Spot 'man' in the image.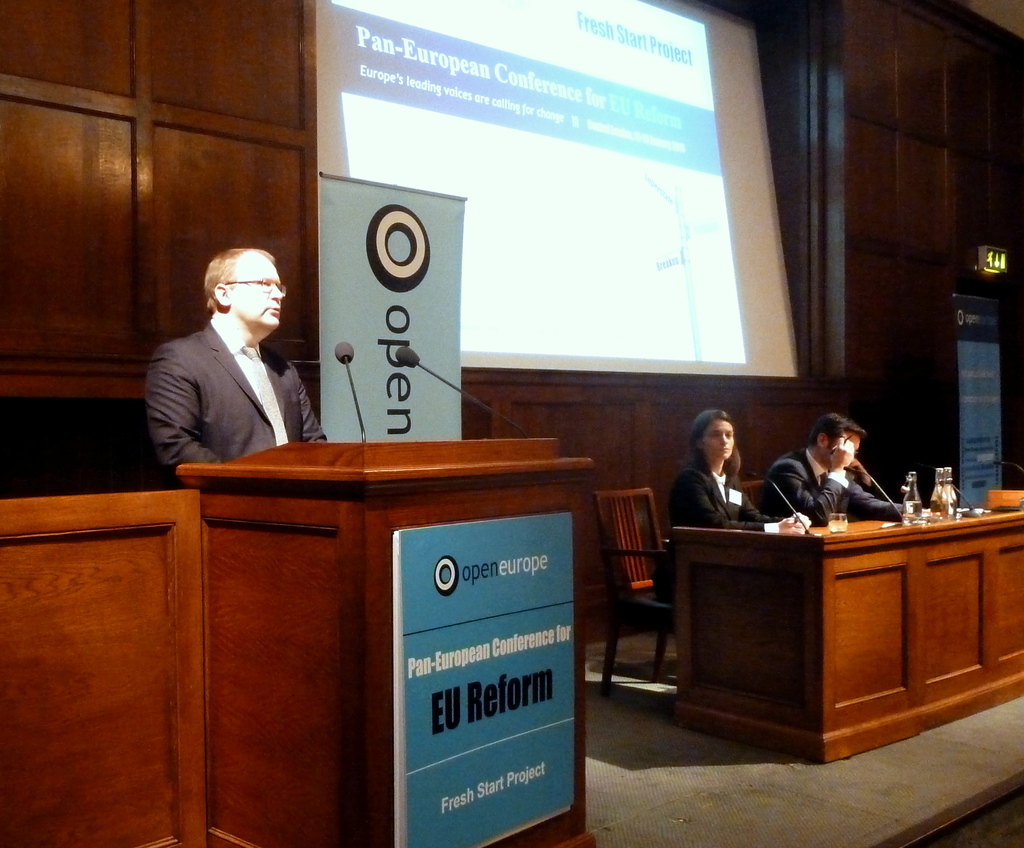
'man' found at {"left": 759, "top": 412, "right": 915, "bottom": 533}.
